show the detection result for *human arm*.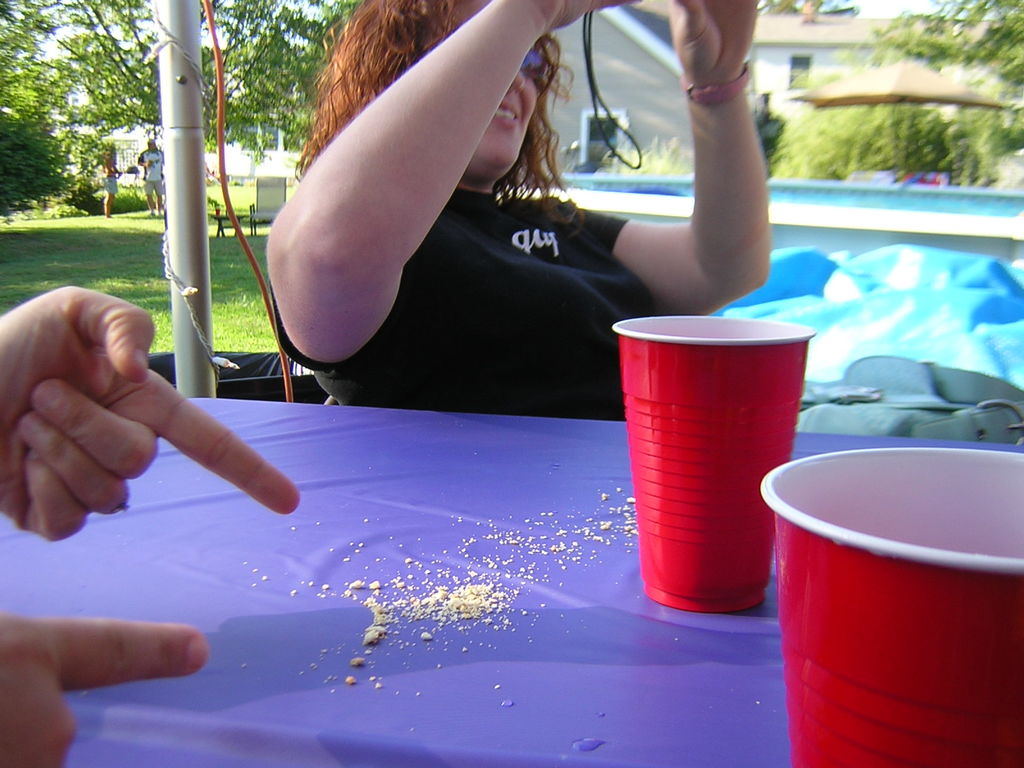
Rect(585, 0, 781, 308).
